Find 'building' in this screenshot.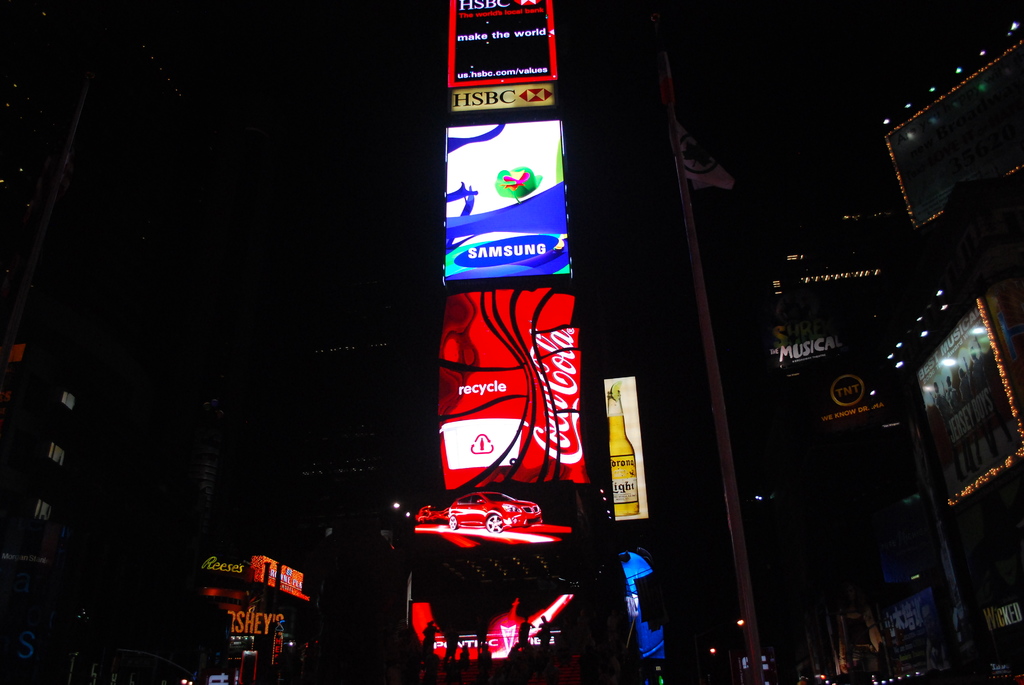
The bounding box for 'building' is 1:317:95:577.
